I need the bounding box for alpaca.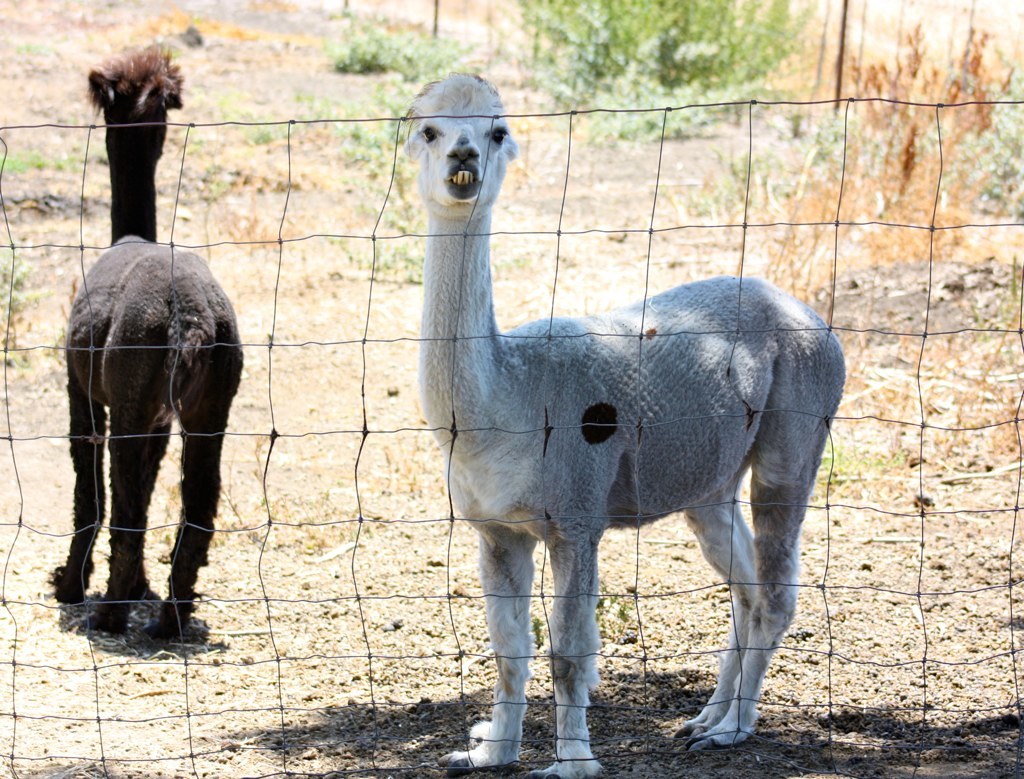
Here it is: bbox=[45, 40, 245, 641].
